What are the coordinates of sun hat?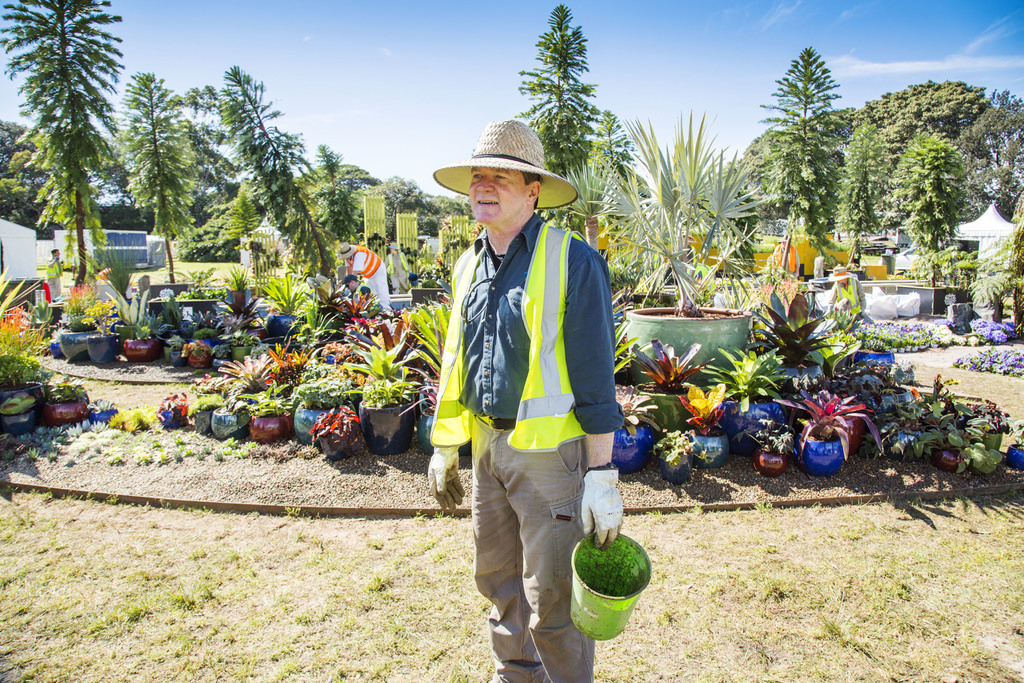
left=383, top=240, right=403, bottom=251.
